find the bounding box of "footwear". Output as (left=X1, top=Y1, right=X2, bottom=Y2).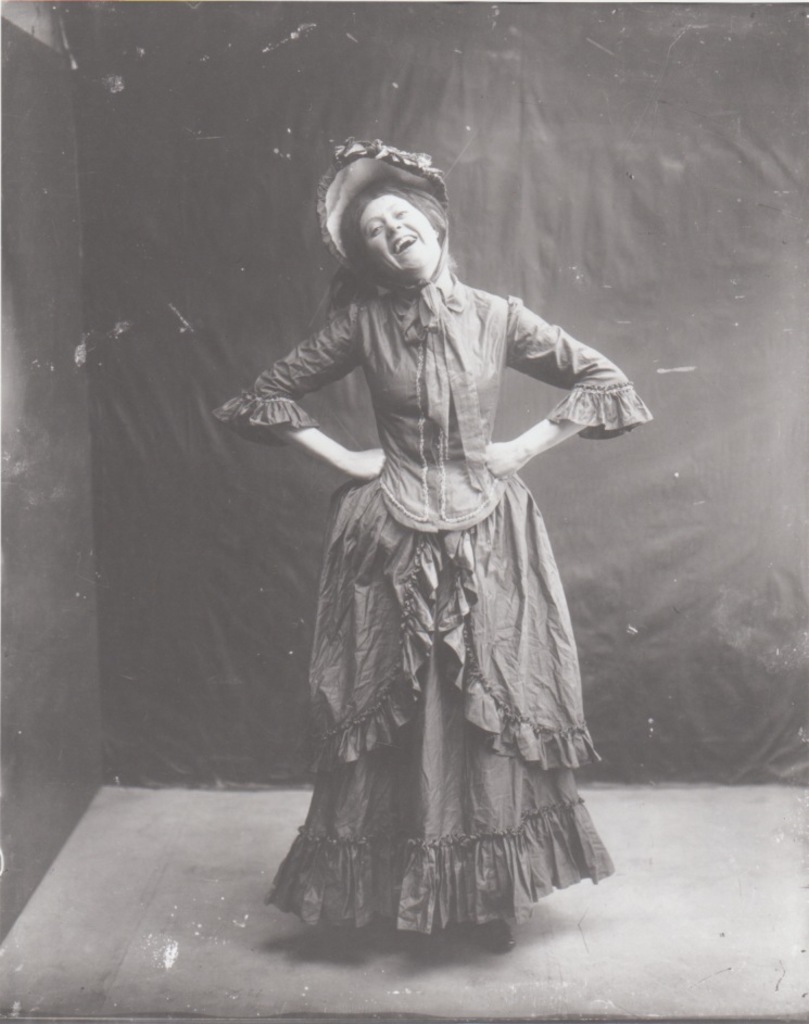
(left=470, top=913, right=514, bottom=950).
